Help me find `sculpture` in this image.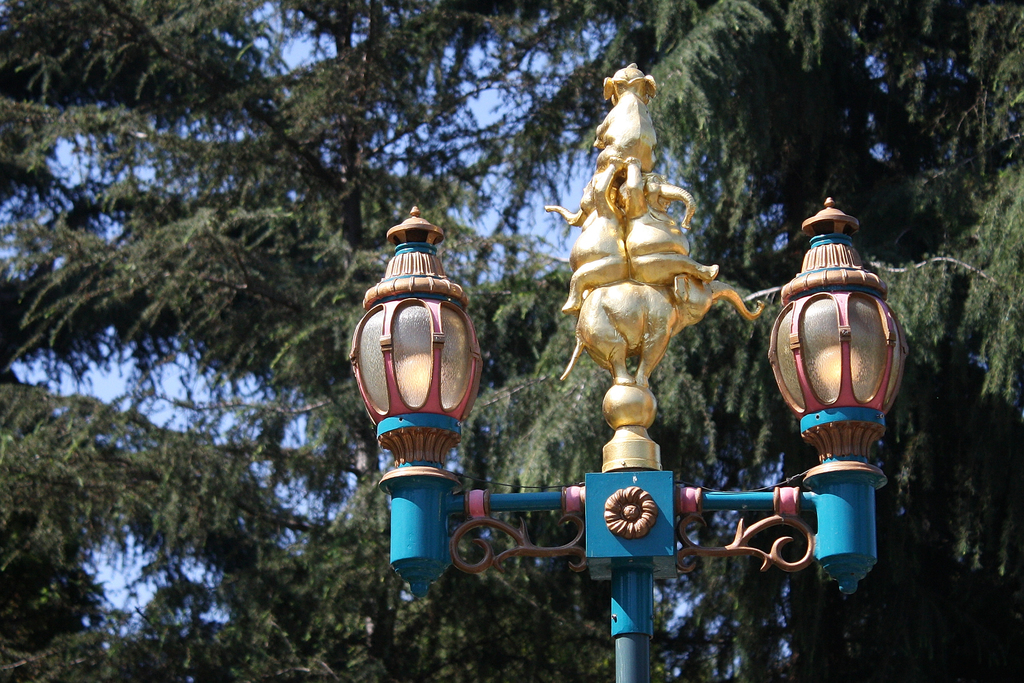
Found it: x1=531 y1=45 x2=788 y2=473.
